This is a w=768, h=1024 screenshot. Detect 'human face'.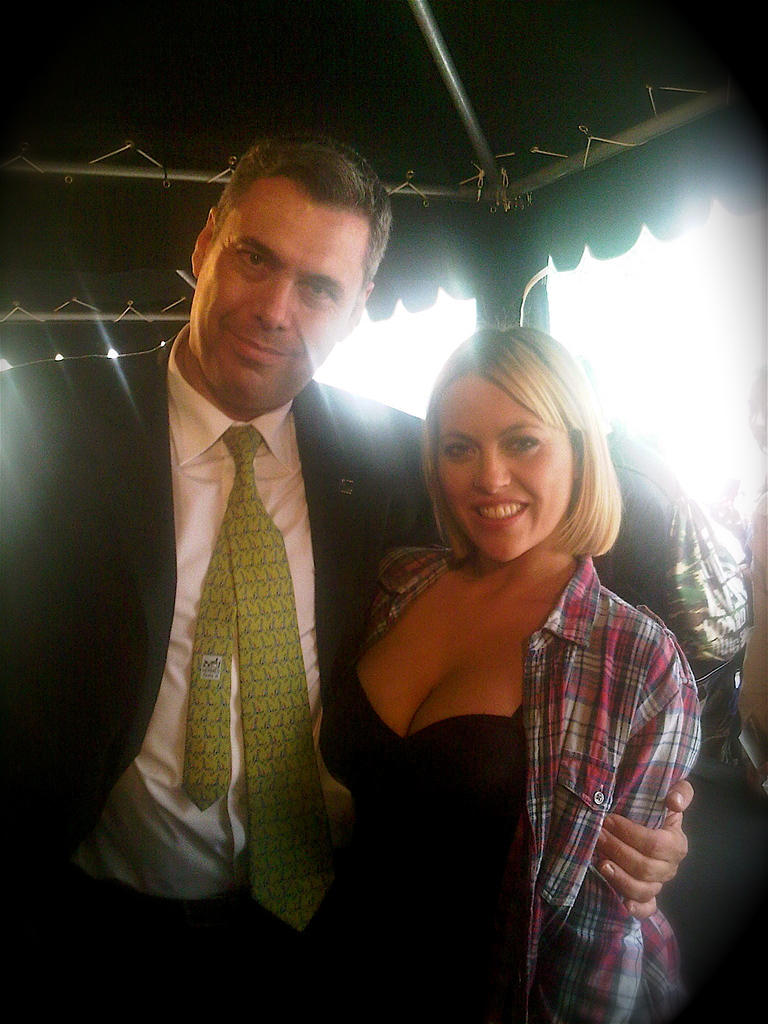
[436, 372, 577, 561].
